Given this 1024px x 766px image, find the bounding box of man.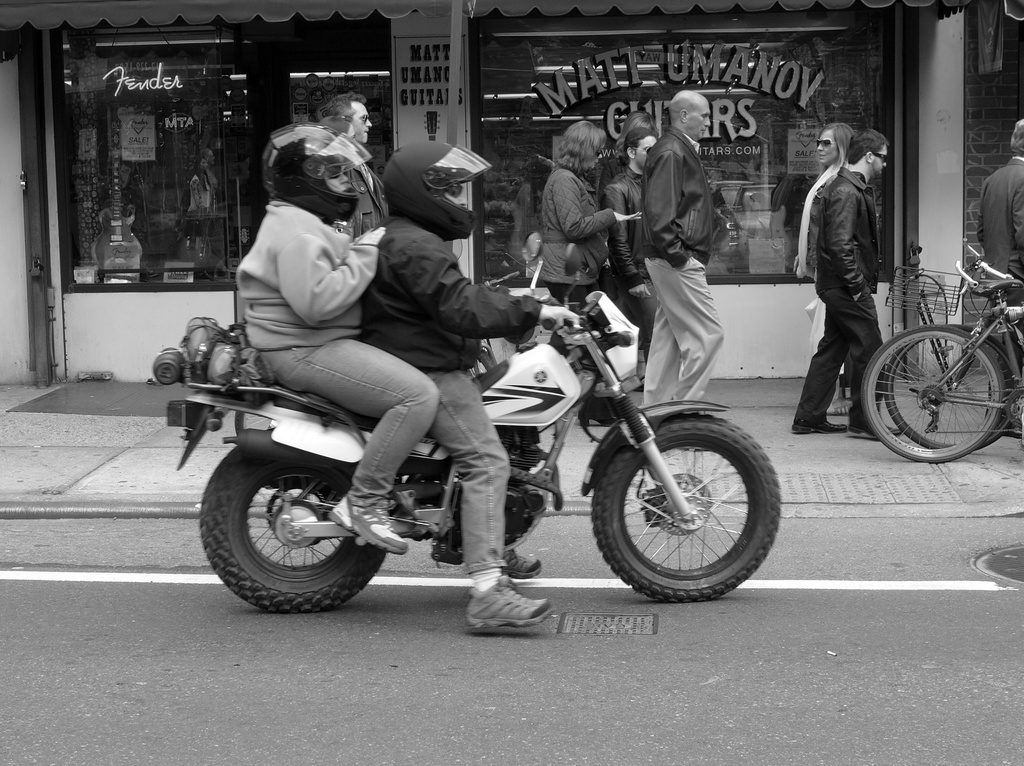
Rect(641, 87, 725, 420).
